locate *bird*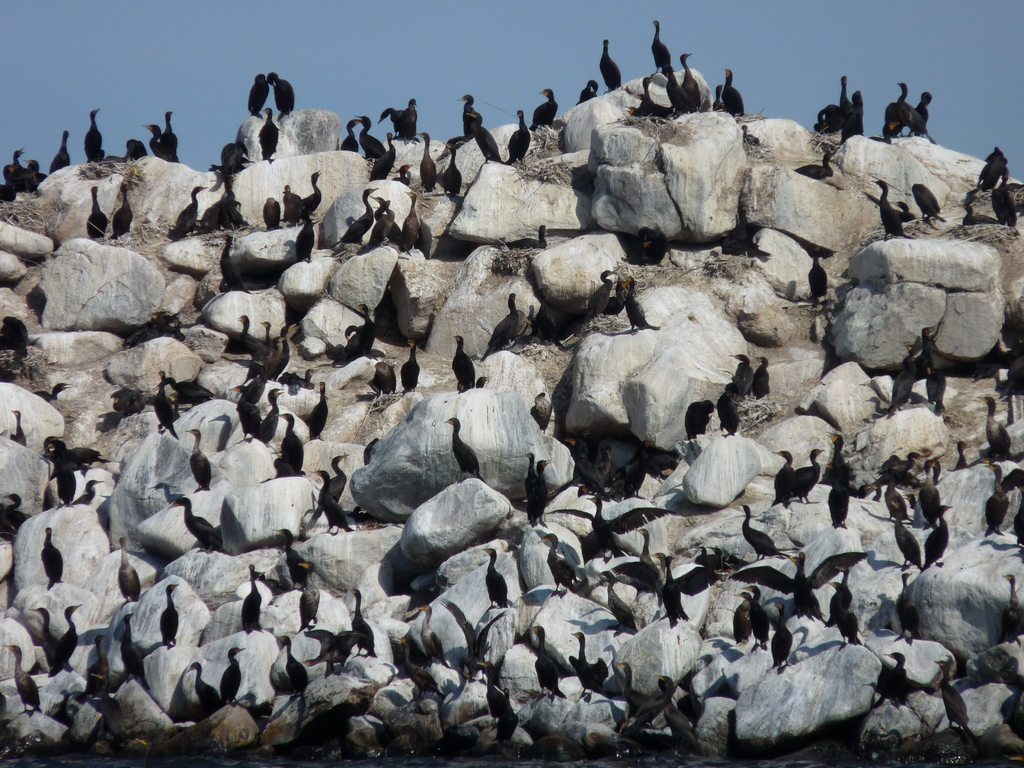
x1=572 y1=637 x2=620 y2=692
